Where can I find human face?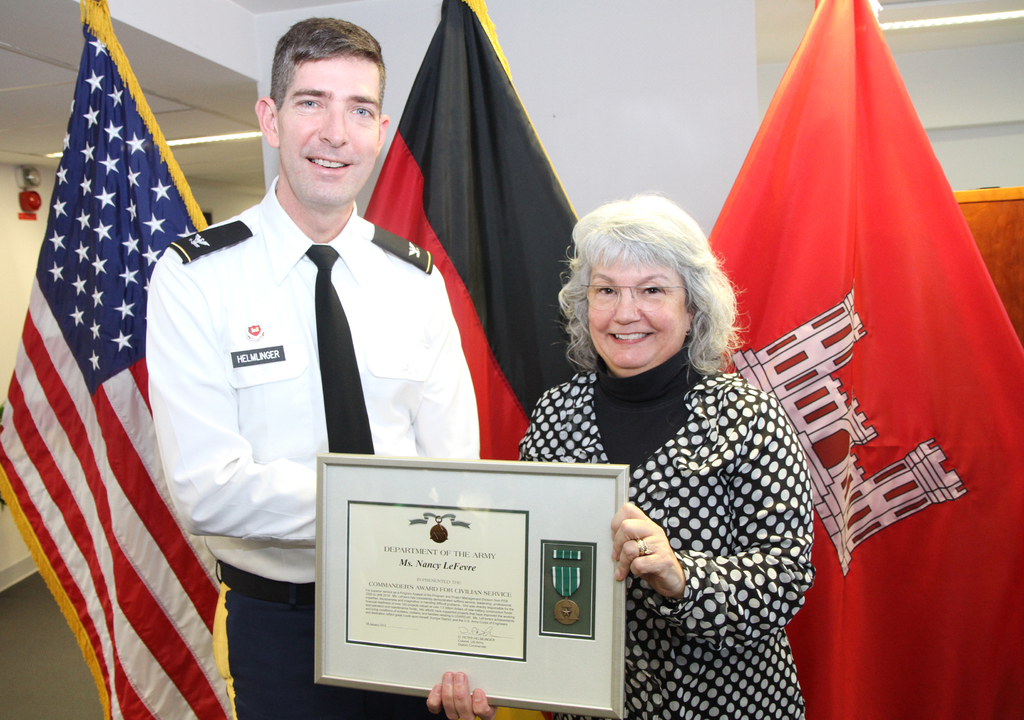
You can find it at [586, 251, 689, 370].
